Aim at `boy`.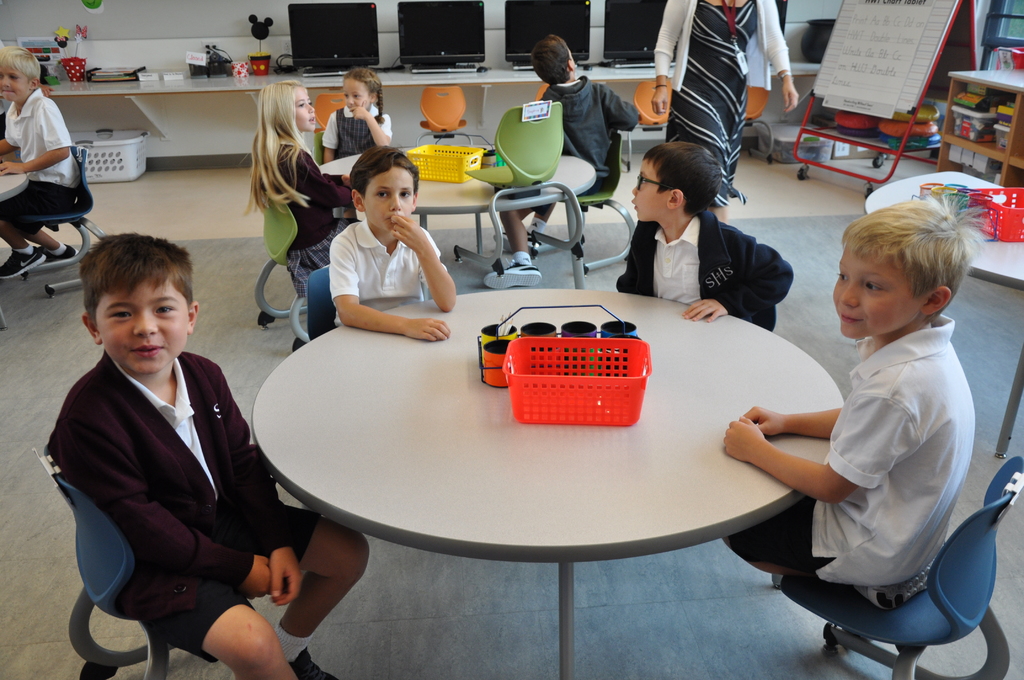
Aimed at l=329, t=145, r=456, b=341.
